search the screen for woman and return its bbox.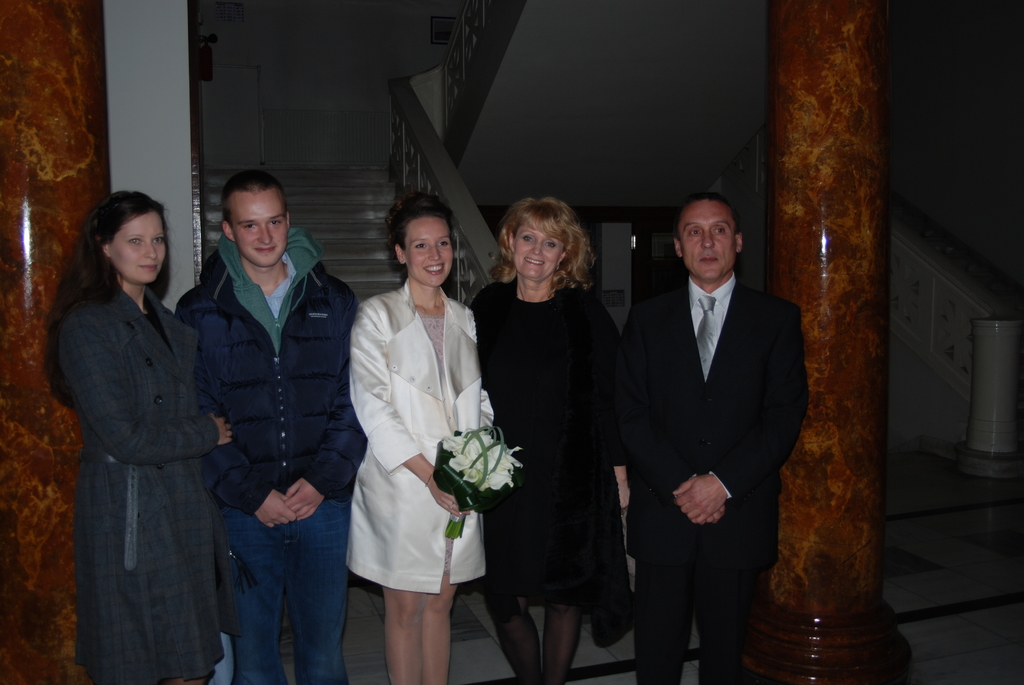
Found: <box>45,189,234,684</box>.
